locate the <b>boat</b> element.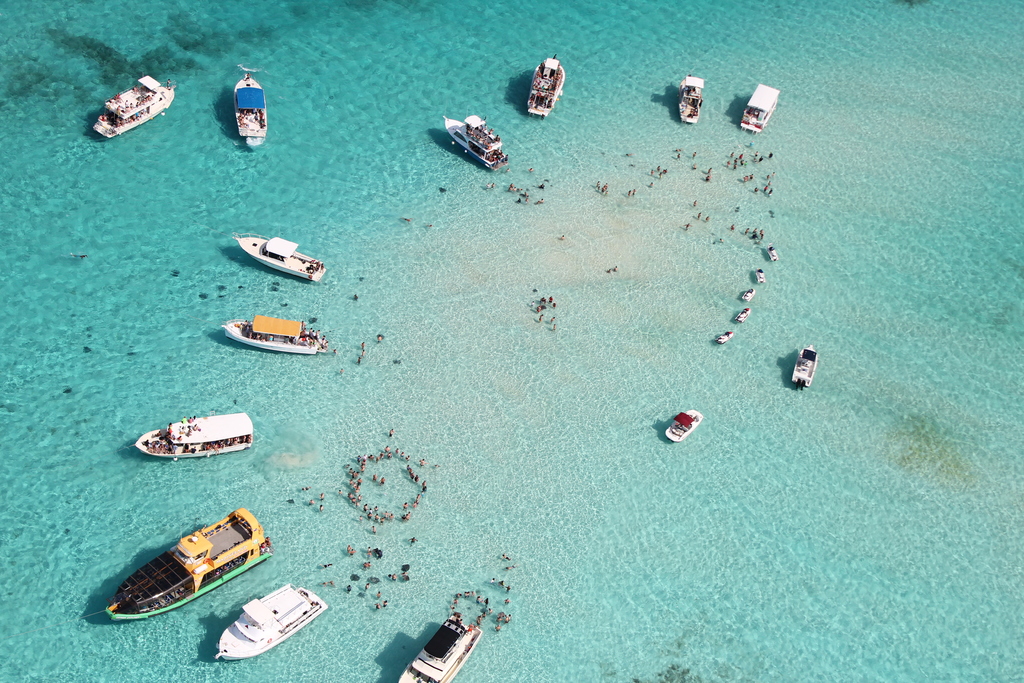
Element bbox: locate(735, 82, 781, 132).
